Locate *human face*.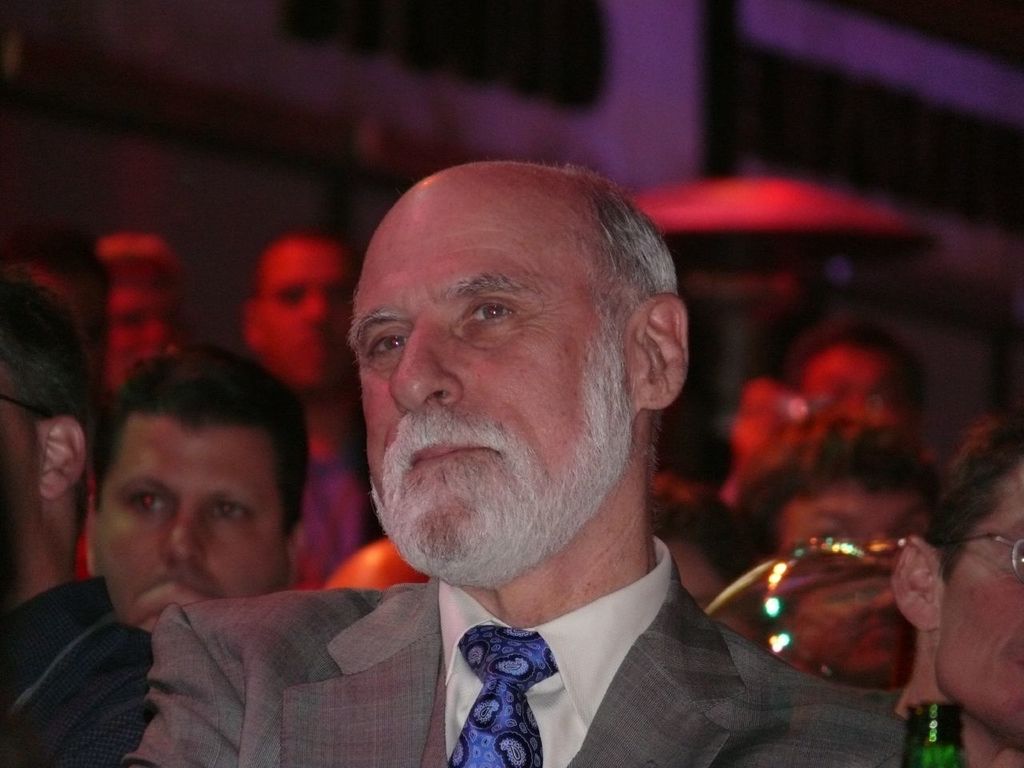
Bounding box: bbox=(667, 543, 763, 641).
